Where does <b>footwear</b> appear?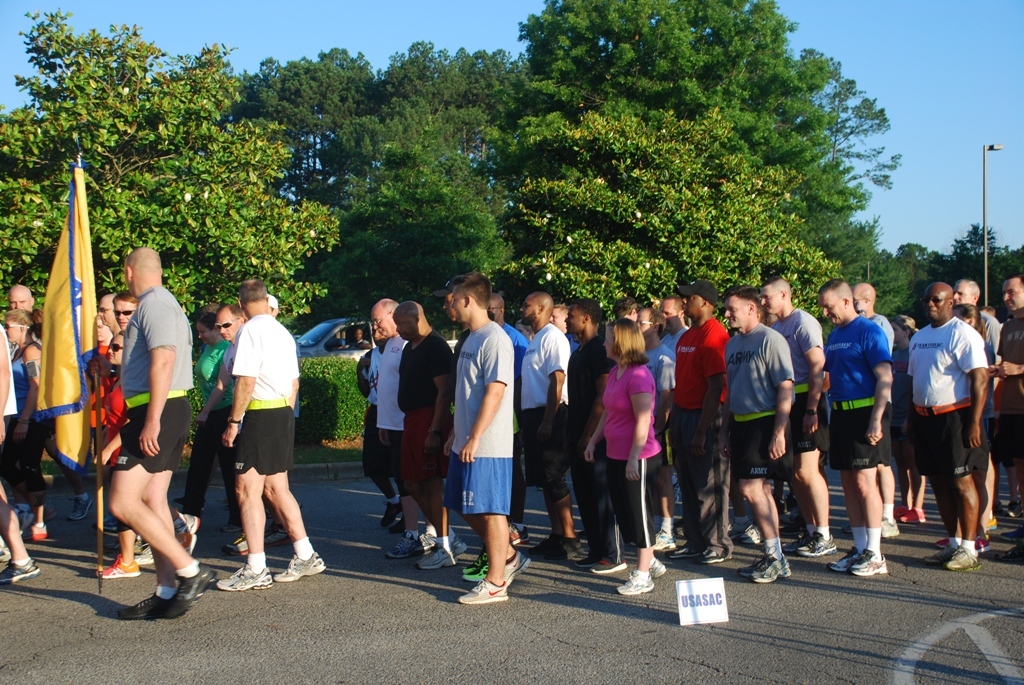
Appears at l=23, t=522, r=51, b=541.
